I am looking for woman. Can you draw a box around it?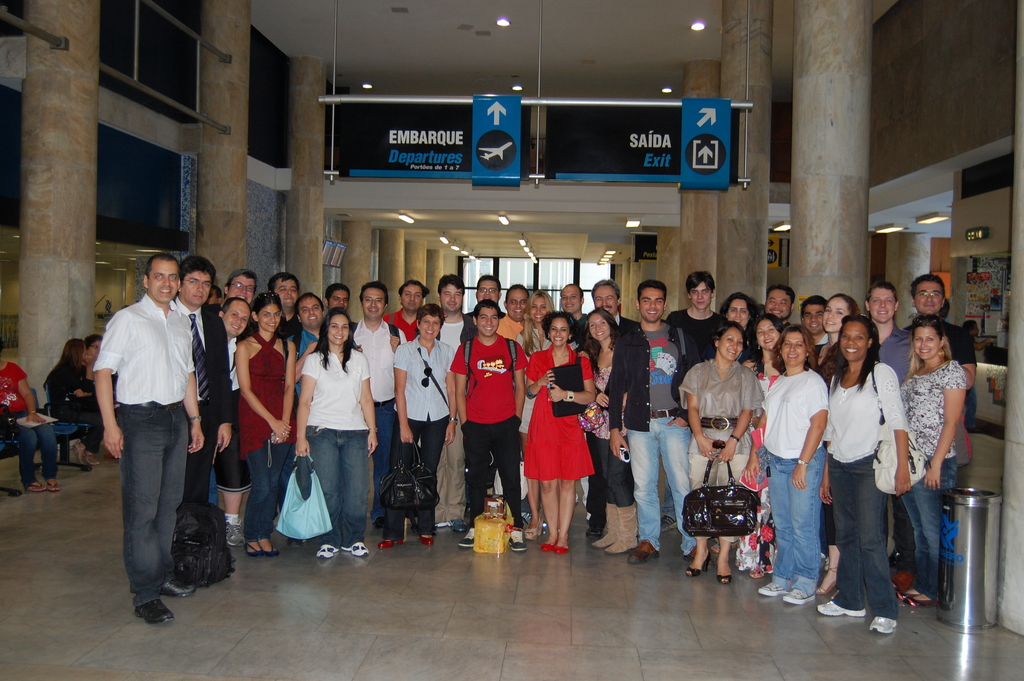
Sure, the bounding box is [x1=858, y1=285, x2=919, y2=386].
